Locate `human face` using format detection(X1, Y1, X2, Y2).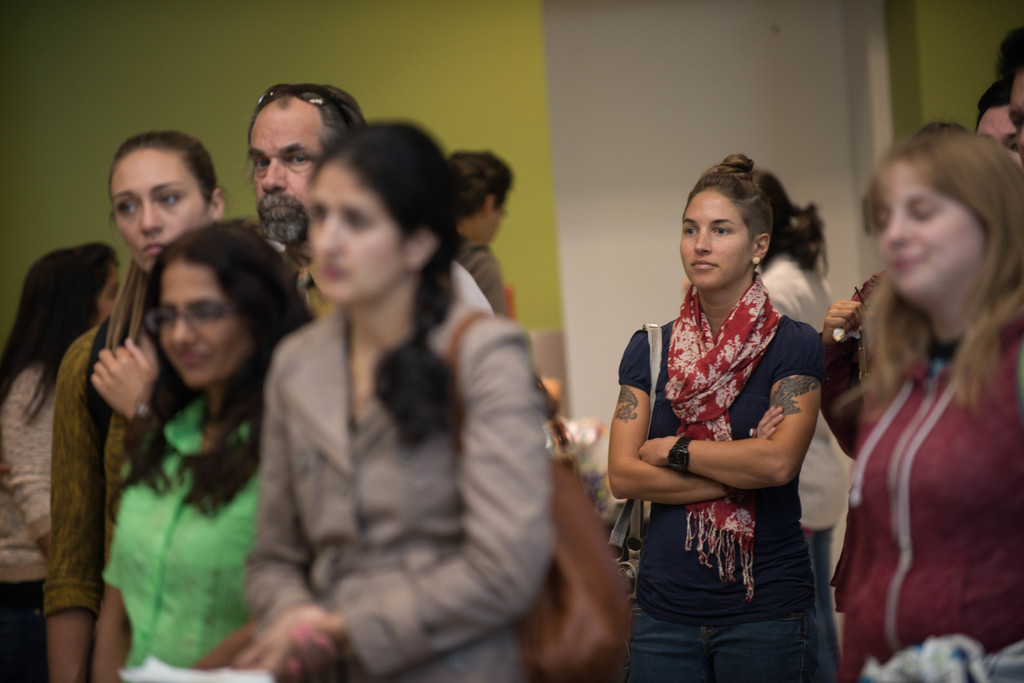
detection(476, 204, 501, 243).
